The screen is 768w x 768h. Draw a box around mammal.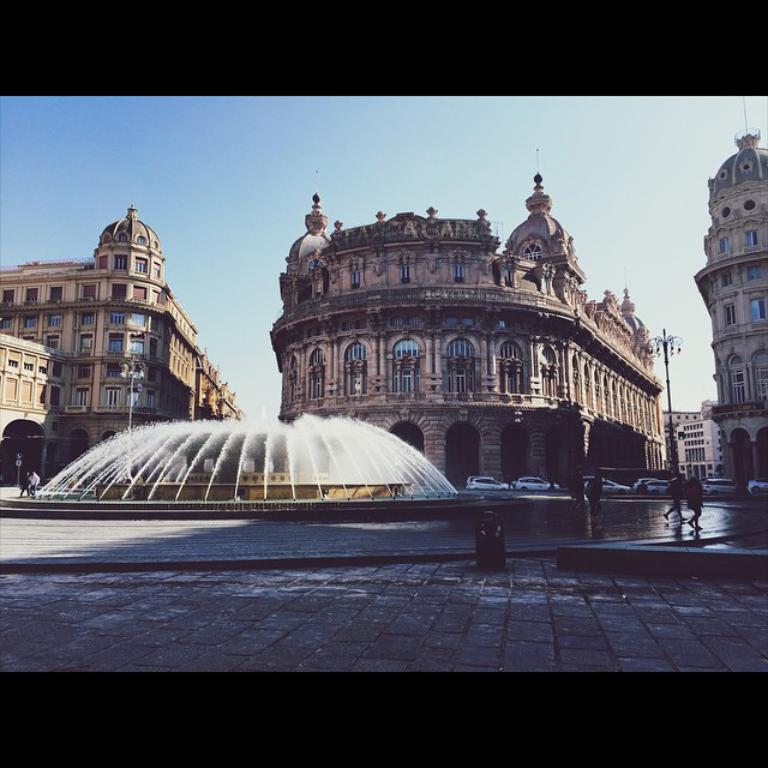
[563, 470, 582, 511].
